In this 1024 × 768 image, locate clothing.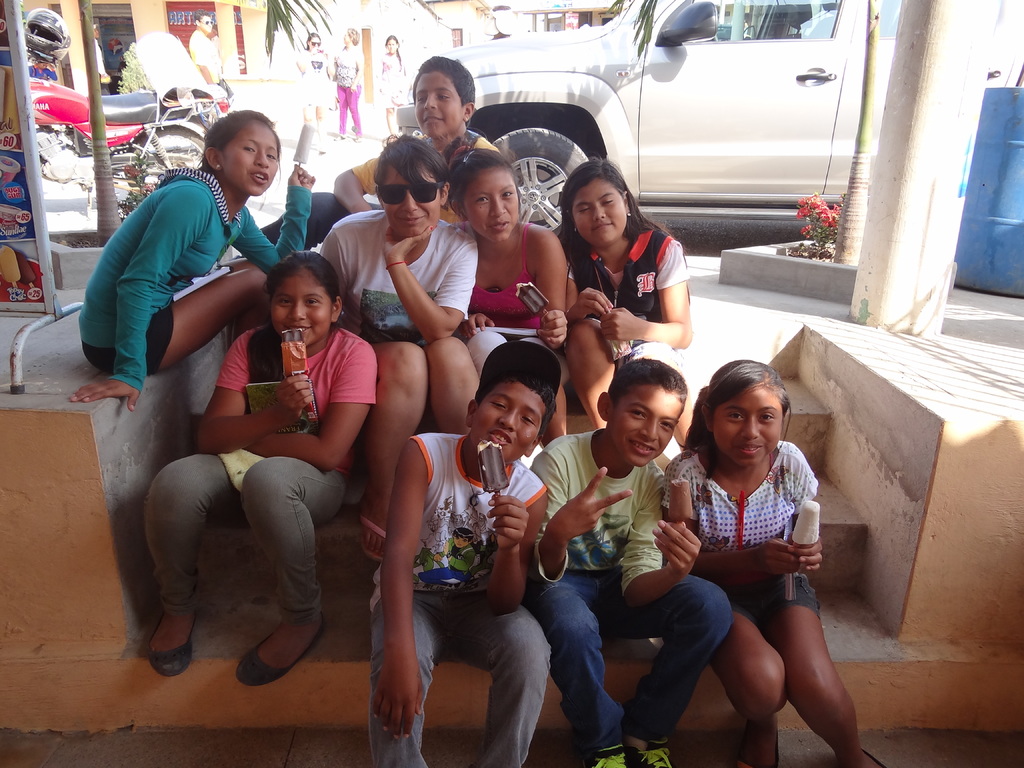
Bounding box: <box>378,52,412,120</box>.
